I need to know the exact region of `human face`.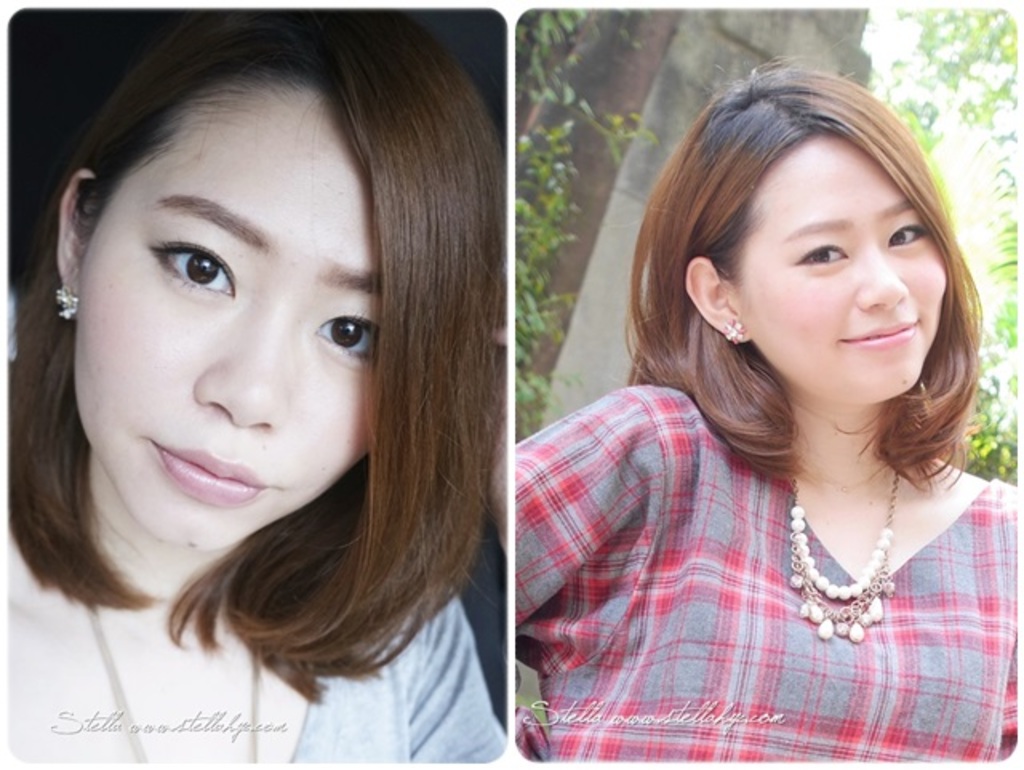
Region: pyautogui.locateOnScreen(70, 83, 376, 543).
